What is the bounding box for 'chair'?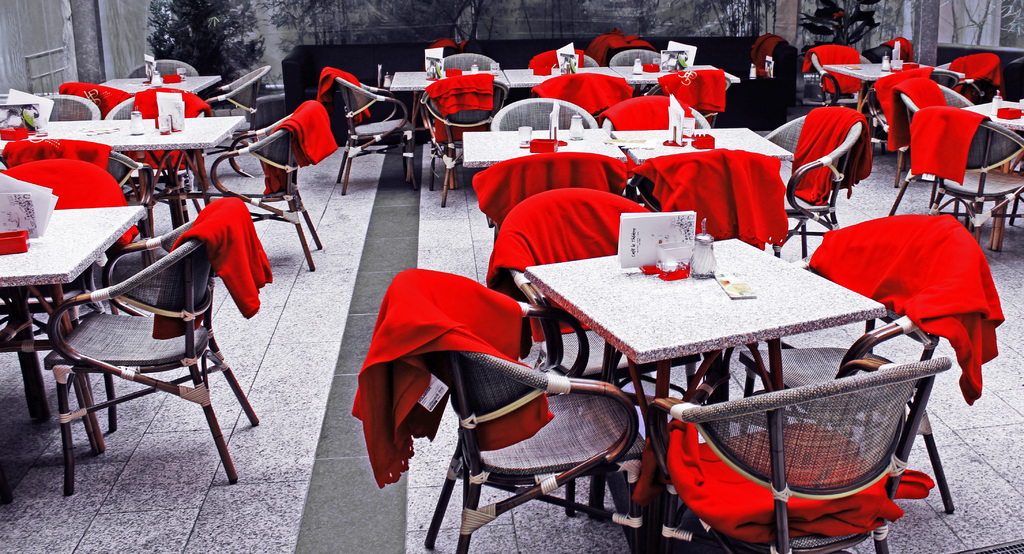
box=[34, 186, 261, 506].
